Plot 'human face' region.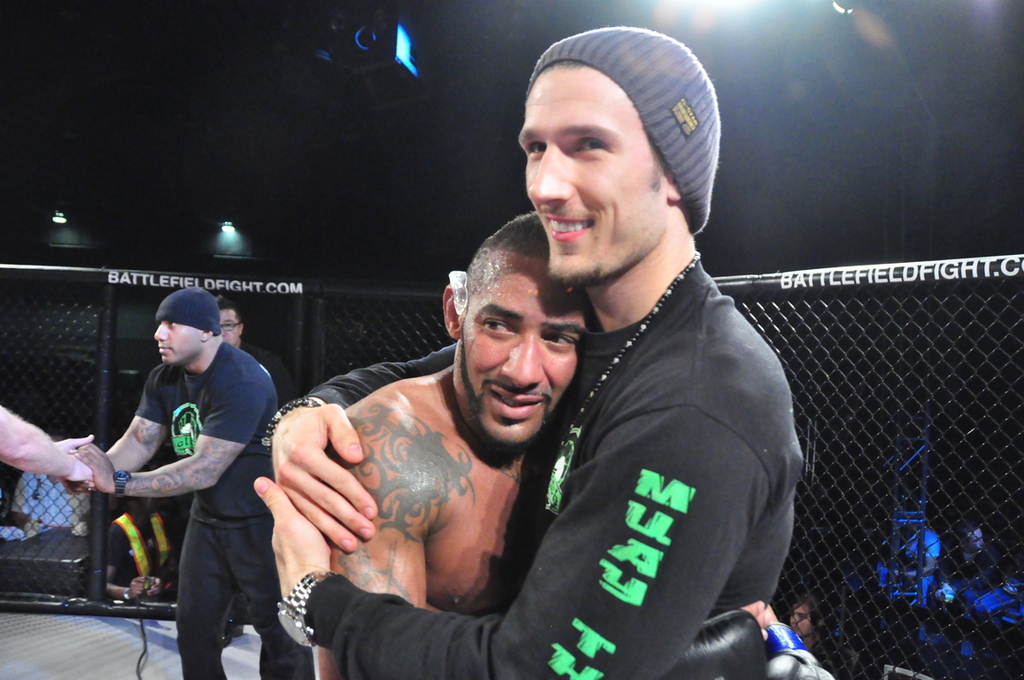
Plotted at 462/255/588/445.
